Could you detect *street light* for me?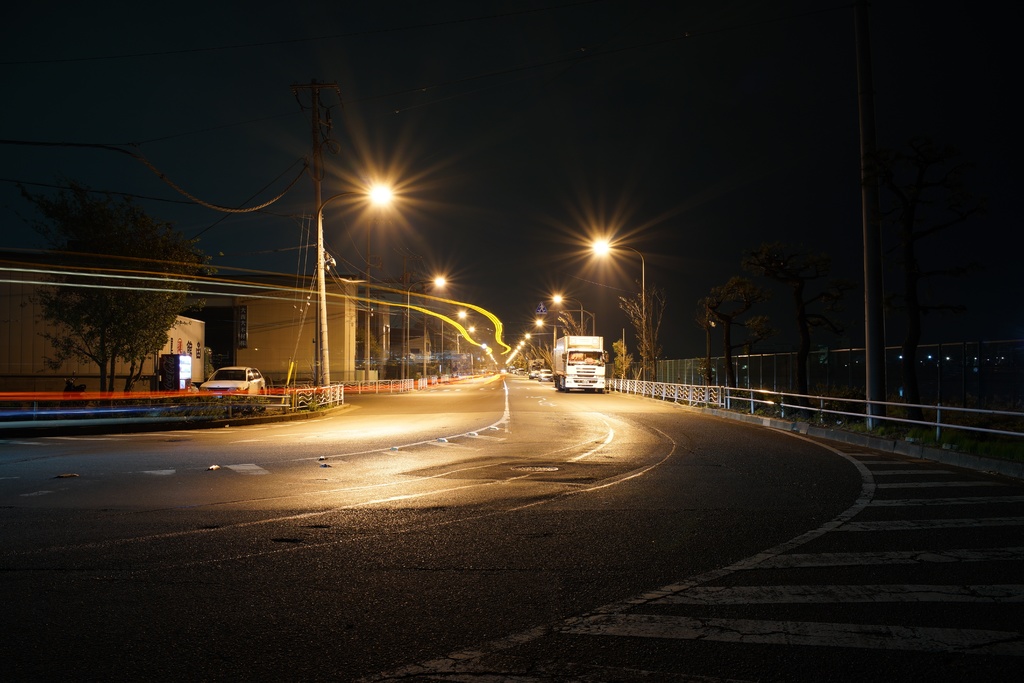
Detection result: l=435, t=302, r=467, b=372.
